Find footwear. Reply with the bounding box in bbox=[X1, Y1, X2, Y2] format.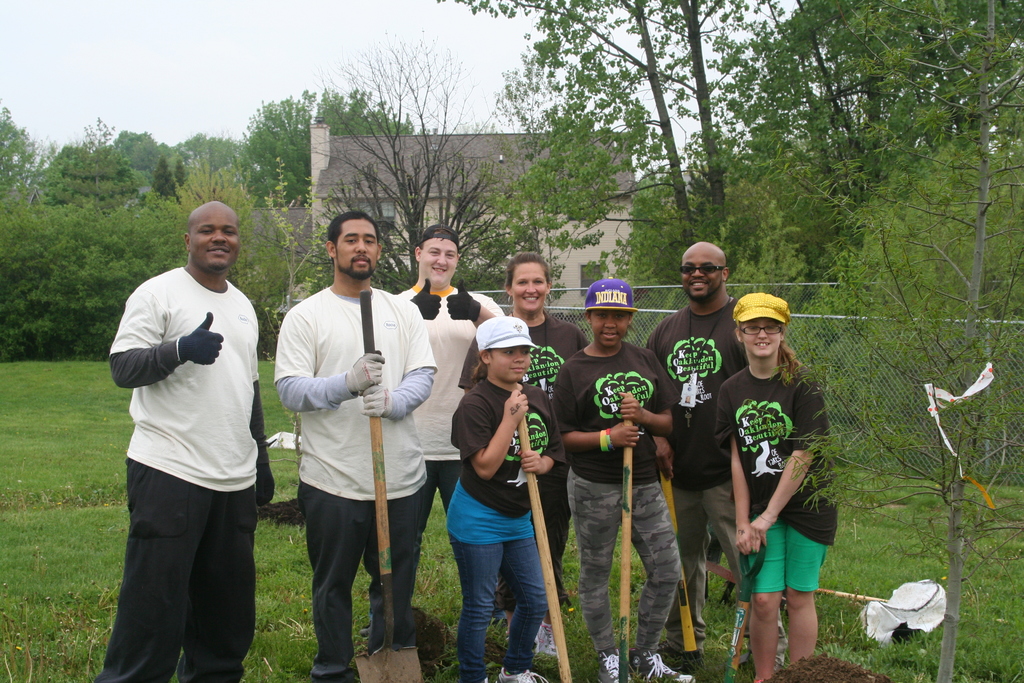
bbox=[633, 651, 692, 682].
